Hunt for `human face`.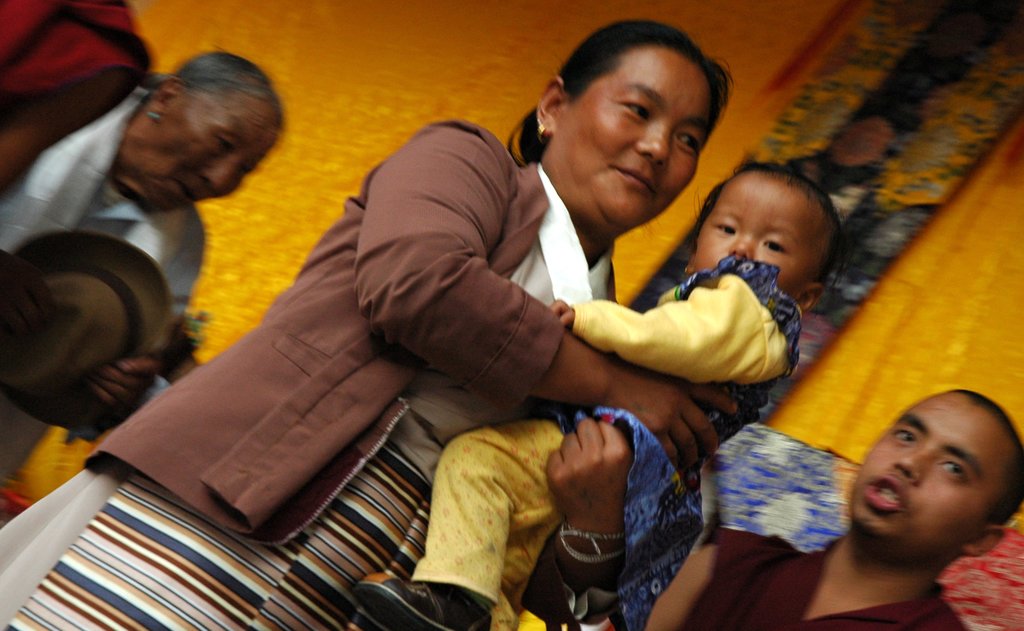
Hunted down at (690,173,829,277).
